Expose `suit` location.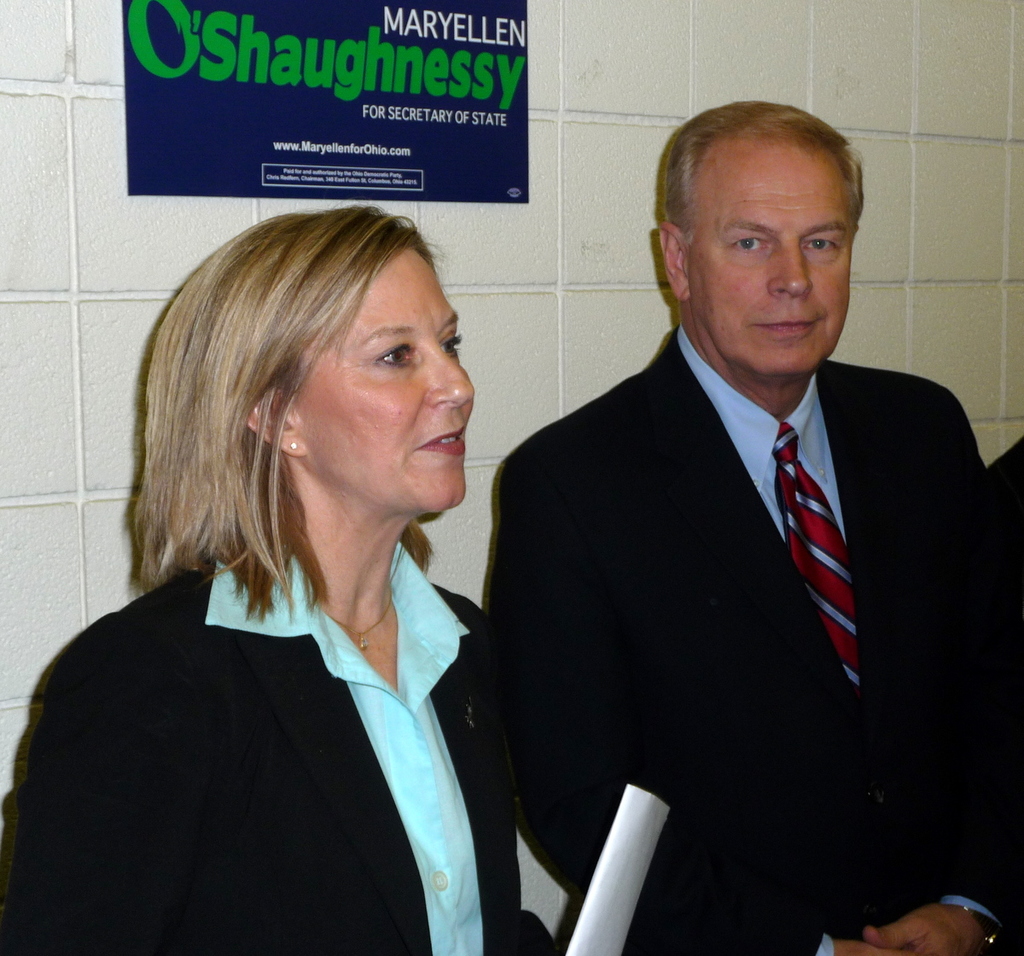
Exposed at (left=491, top=151, right=998, bottom=936).
